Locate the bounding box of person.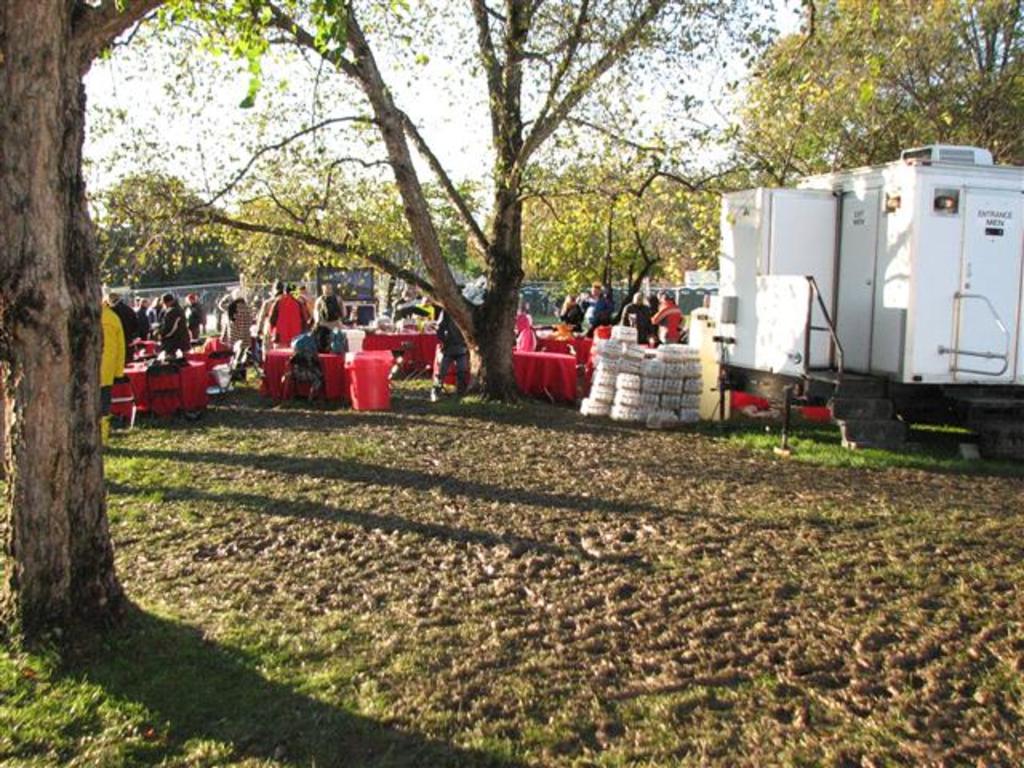
Bounding box: crop(307, 285, 349, 346).
